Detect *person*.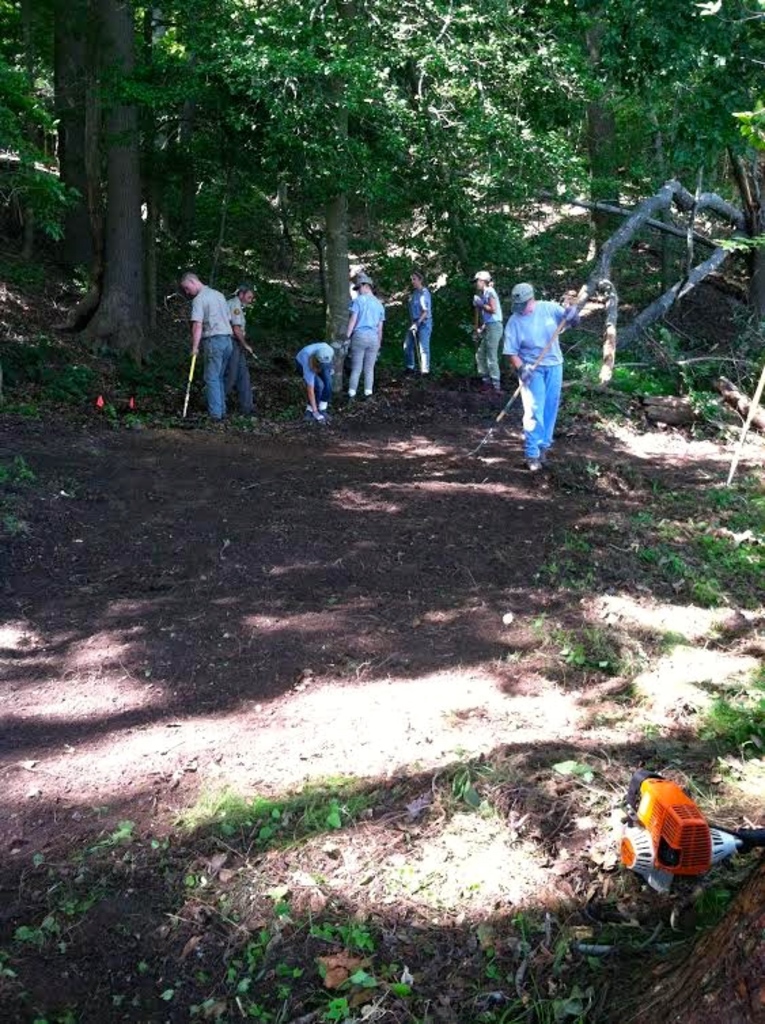
Detected at [501, 276, 582, 471].
